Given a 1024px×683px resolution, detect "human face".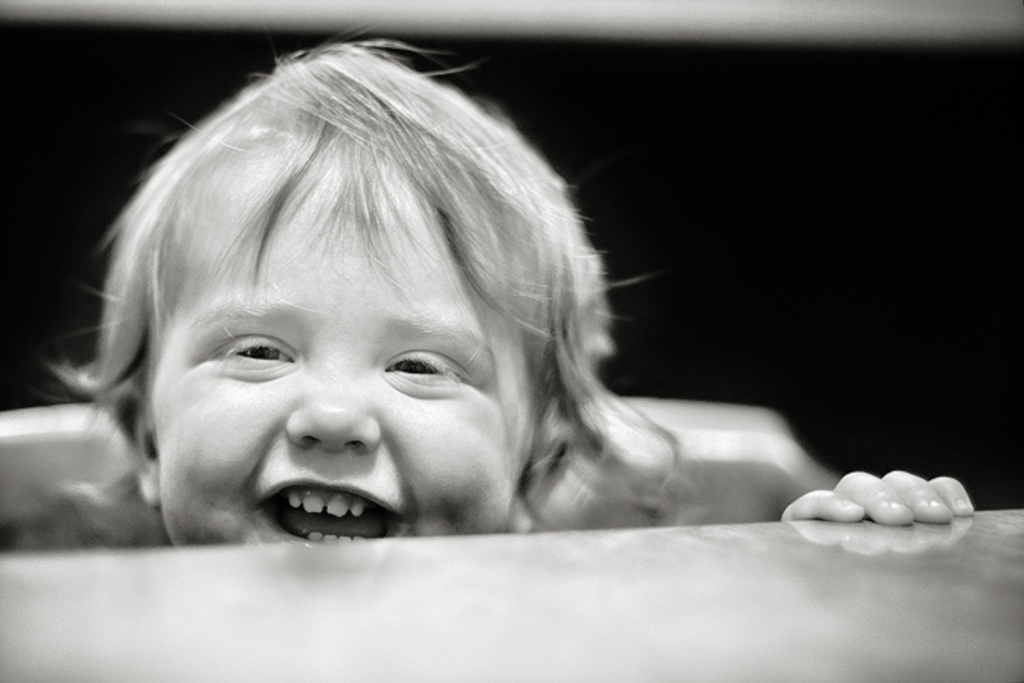
detection(154, 154, 542, 546).
